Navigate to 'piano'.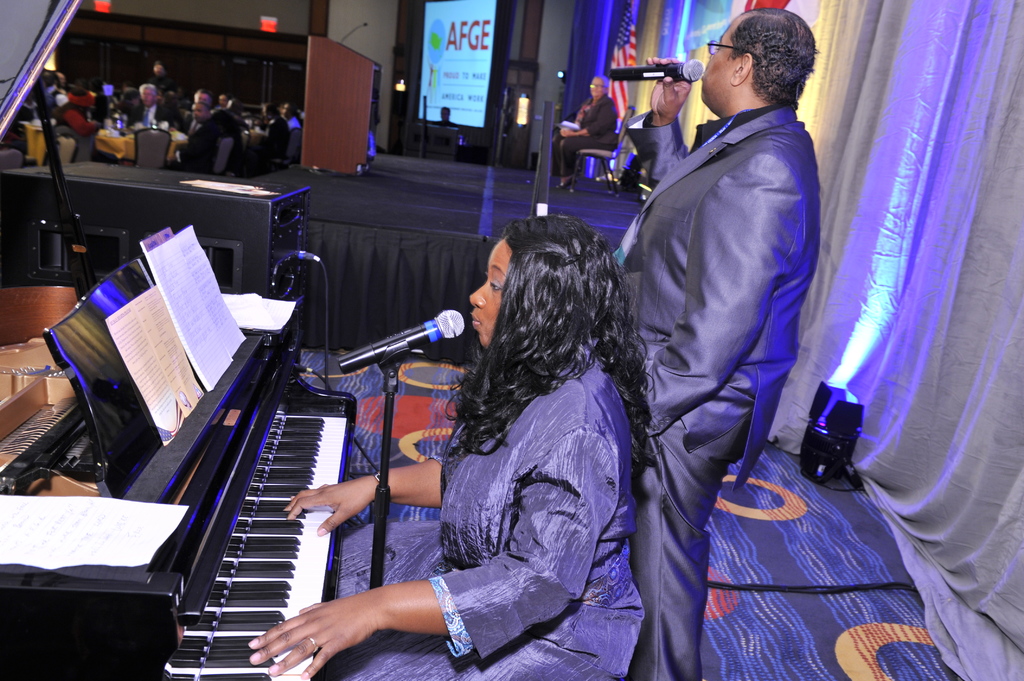
Navigation target: <box>0,254,360,677</box>.
